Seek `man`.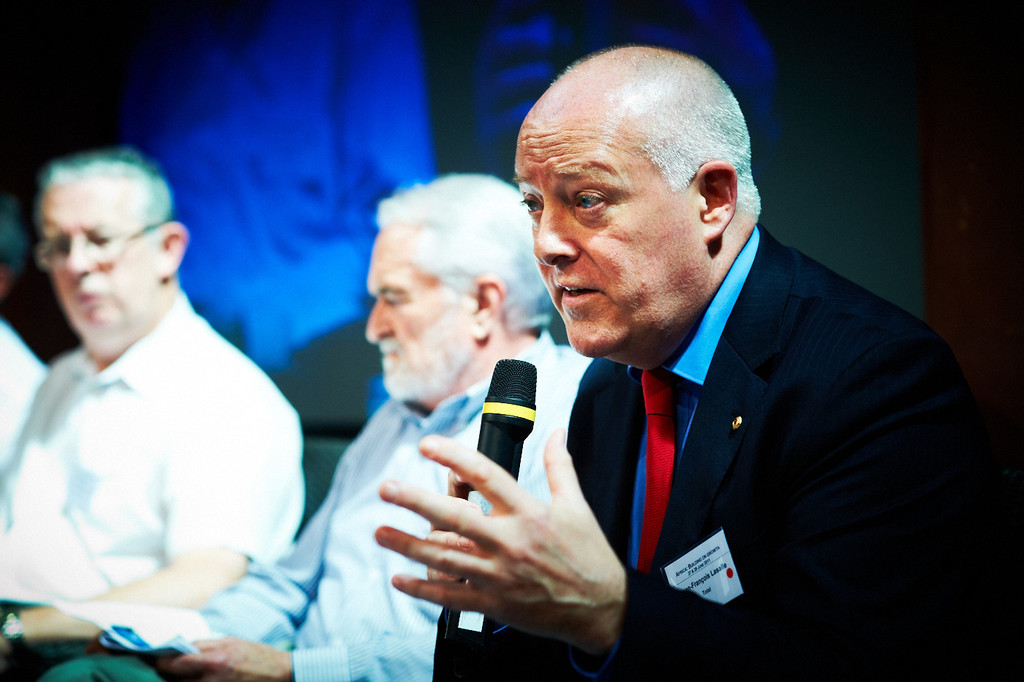
box=[0, 147, 299, 681].
